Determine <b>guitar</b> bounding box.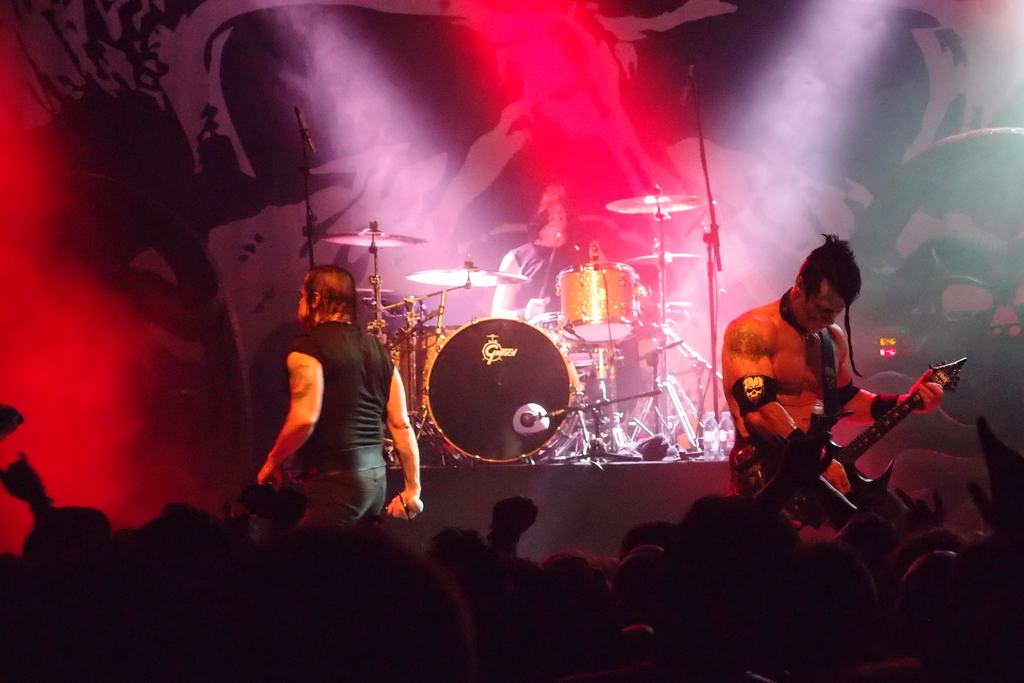
Determined: 753,354,973,549.
